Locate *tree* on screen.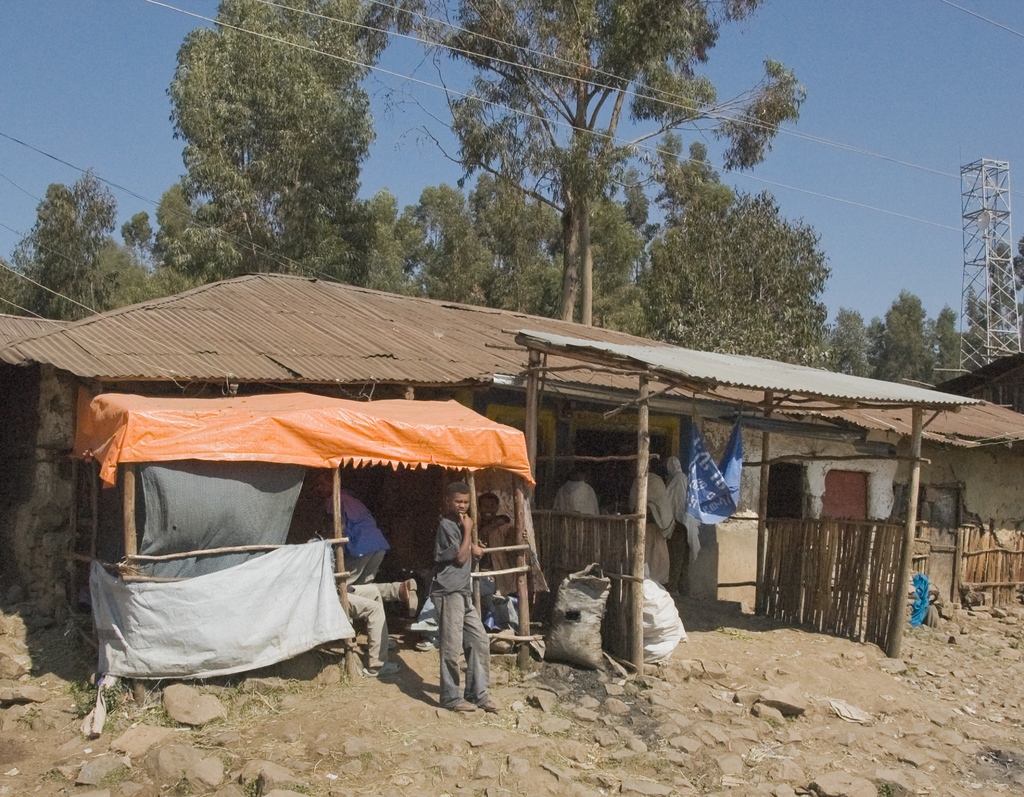
On screen at Rect(460, 191, 648, 343).
